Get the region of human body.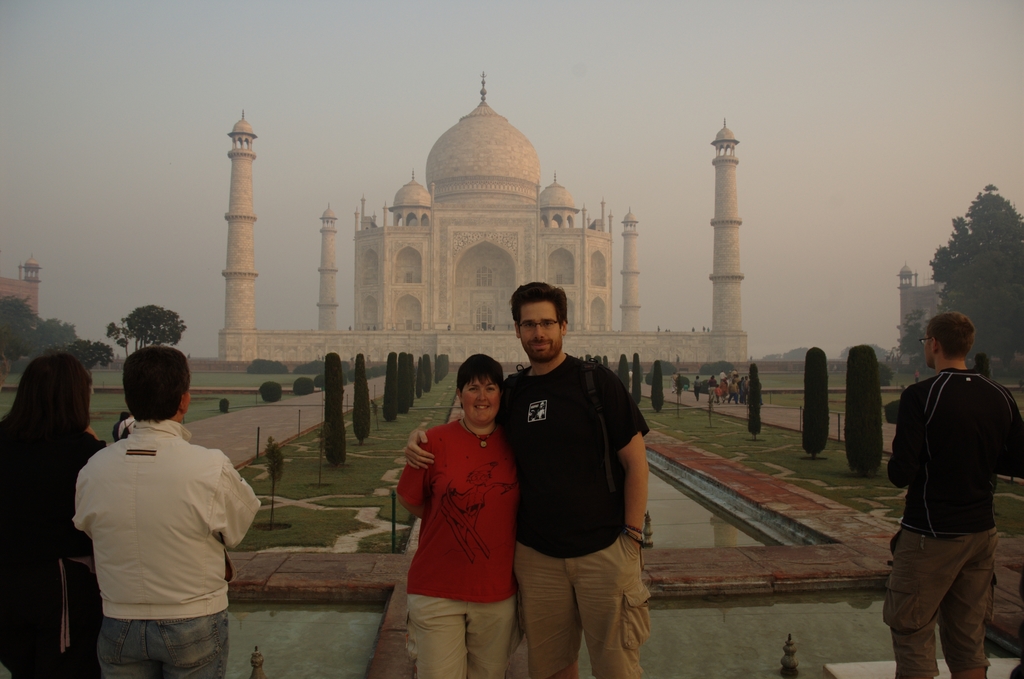
[left=707, top=371, right=756, bottom=397].
